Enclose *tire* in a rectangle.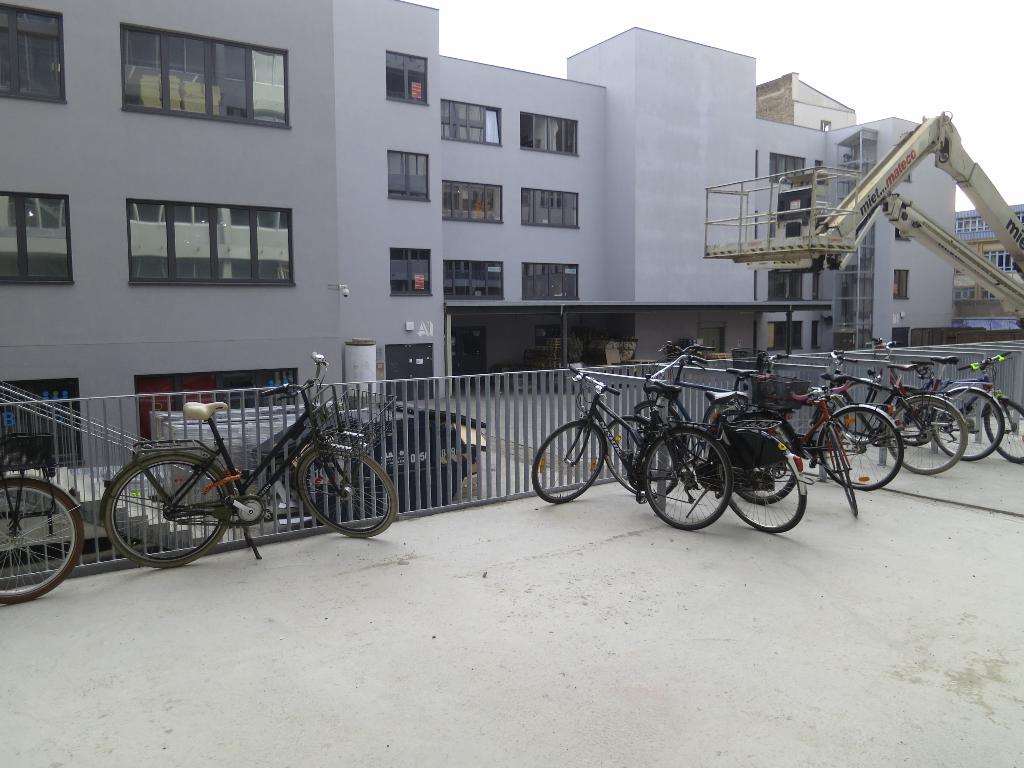
[296, 445, 394, 540].
